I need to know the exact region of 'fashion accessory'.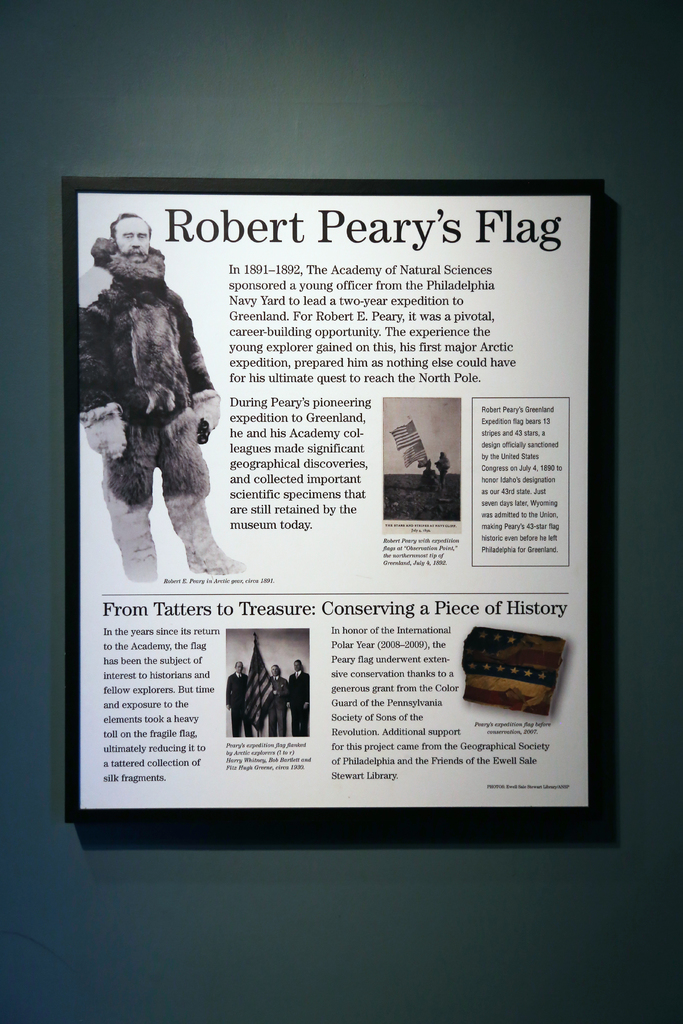
Region: Rect(164, 498, 252, 577).
